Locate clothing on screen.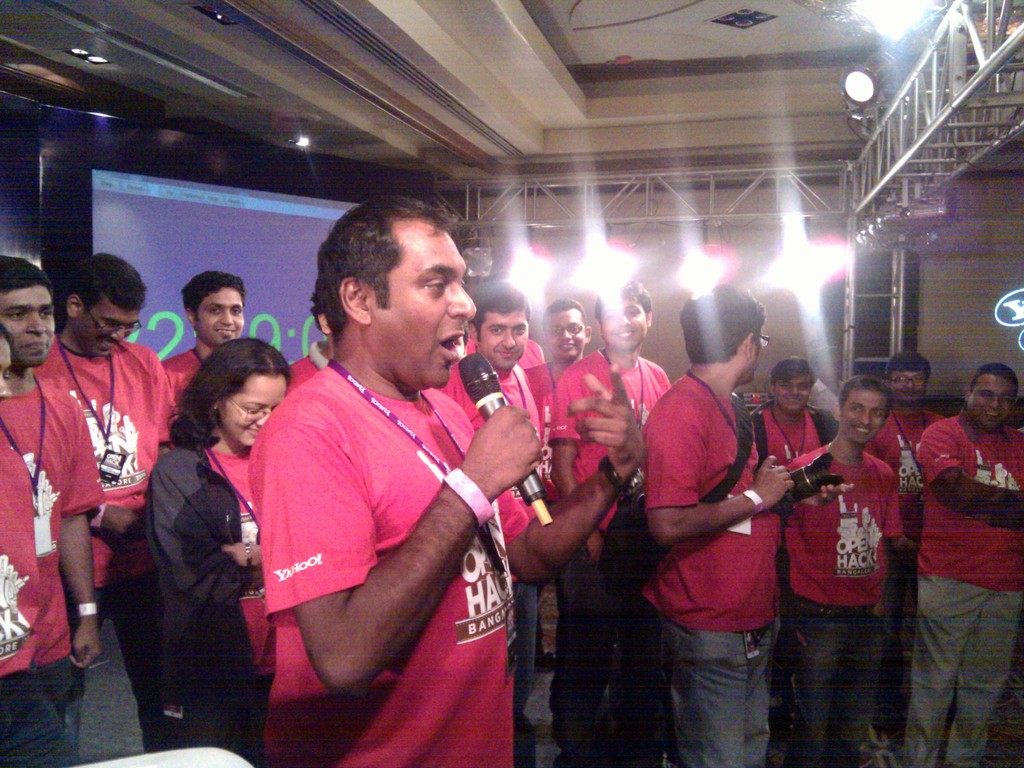
On screen at rect(279, 333, 328, 397).
